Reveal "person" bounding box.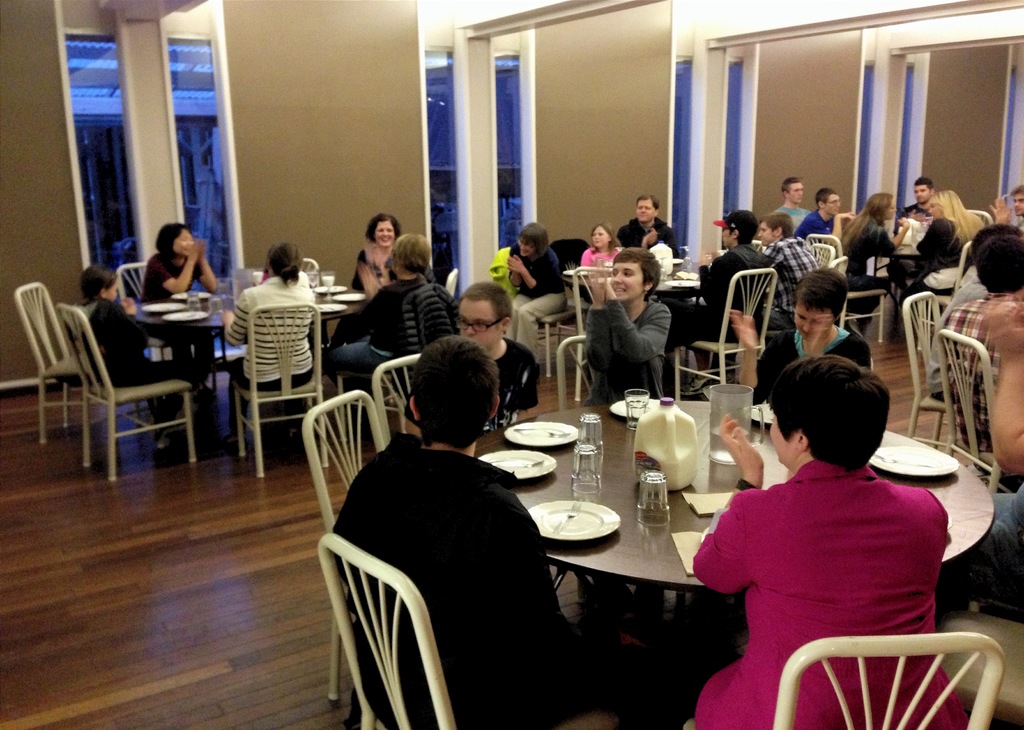
Revealed: crop(335, 333, 653, 729).
